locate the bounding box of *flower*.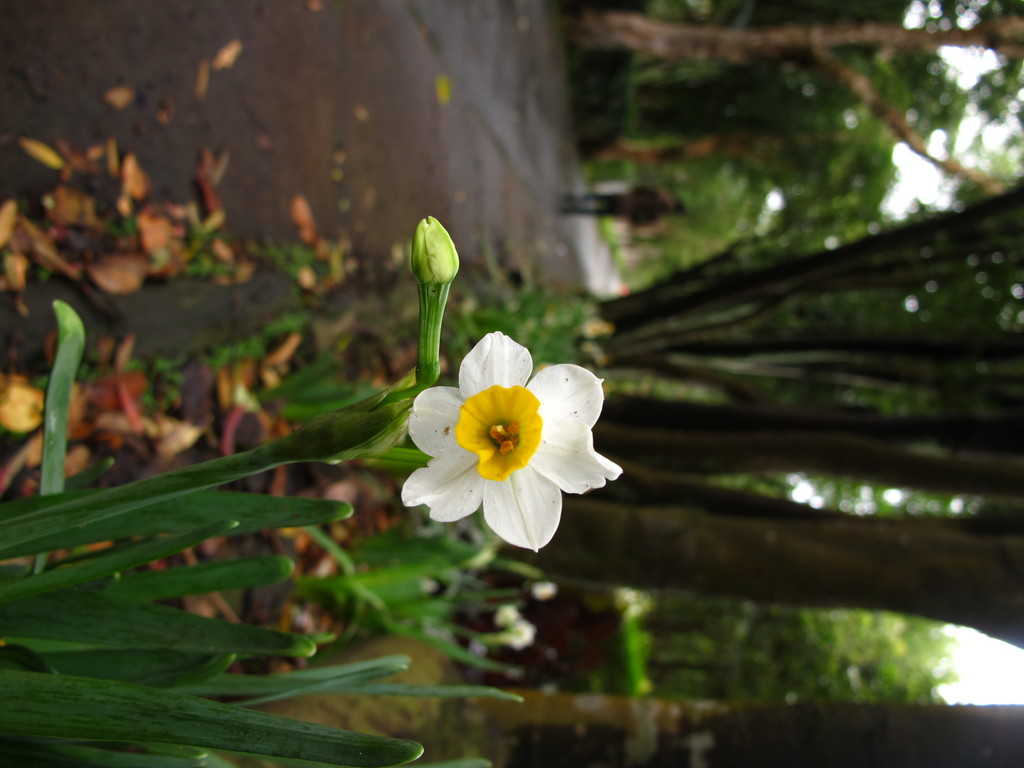
Bounding box: region(407, 210, 467, 383).
